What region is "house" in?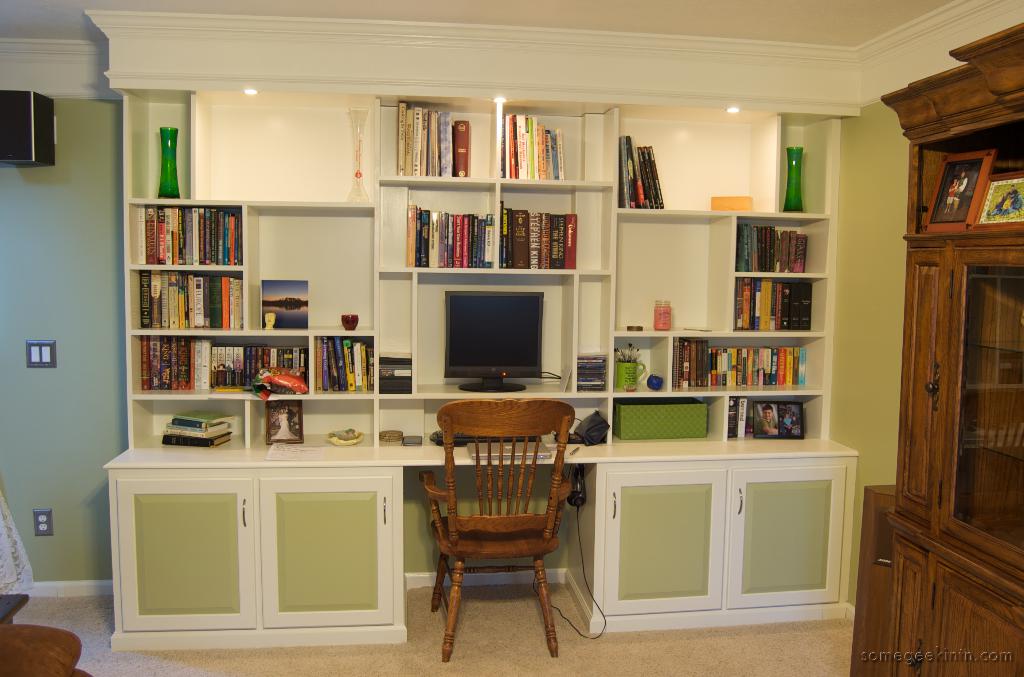
region(17, 0, 915, 639).
